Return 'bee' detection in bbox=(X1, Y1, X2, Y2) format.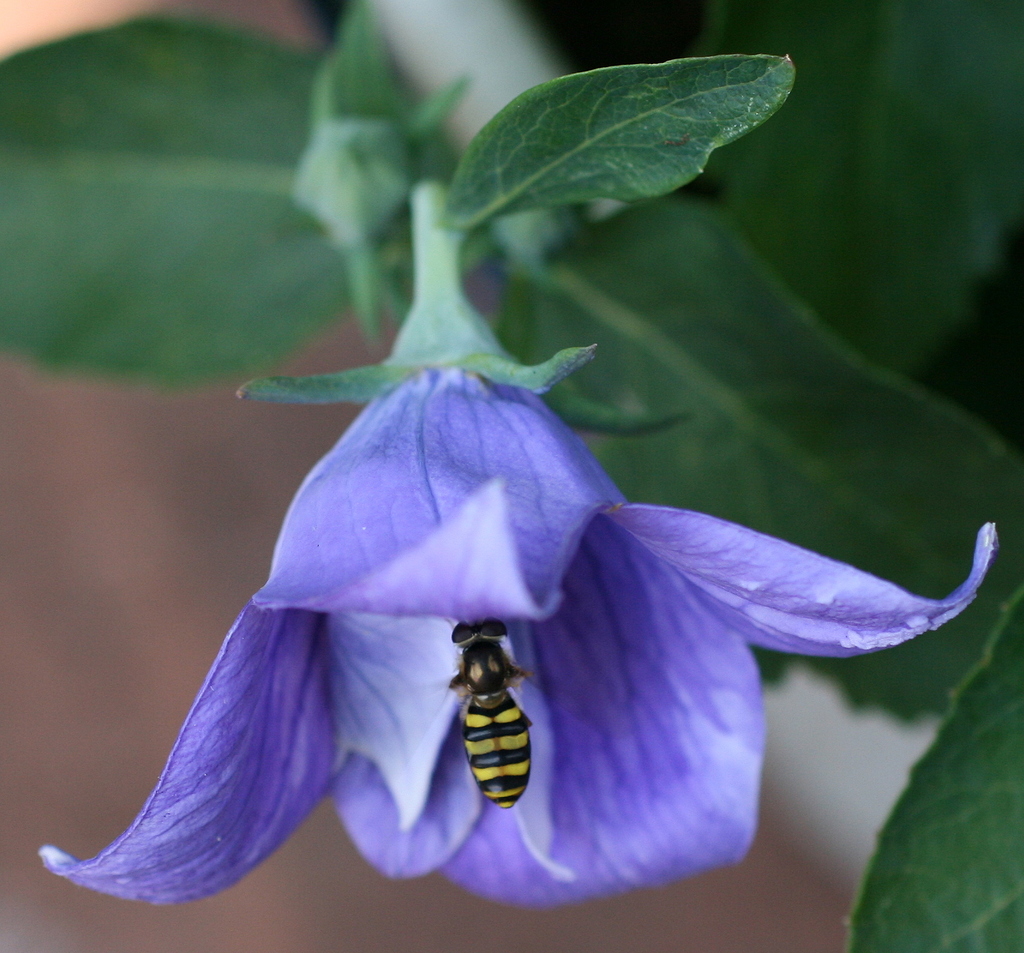
bbox=(445, 627, 539, 857).
